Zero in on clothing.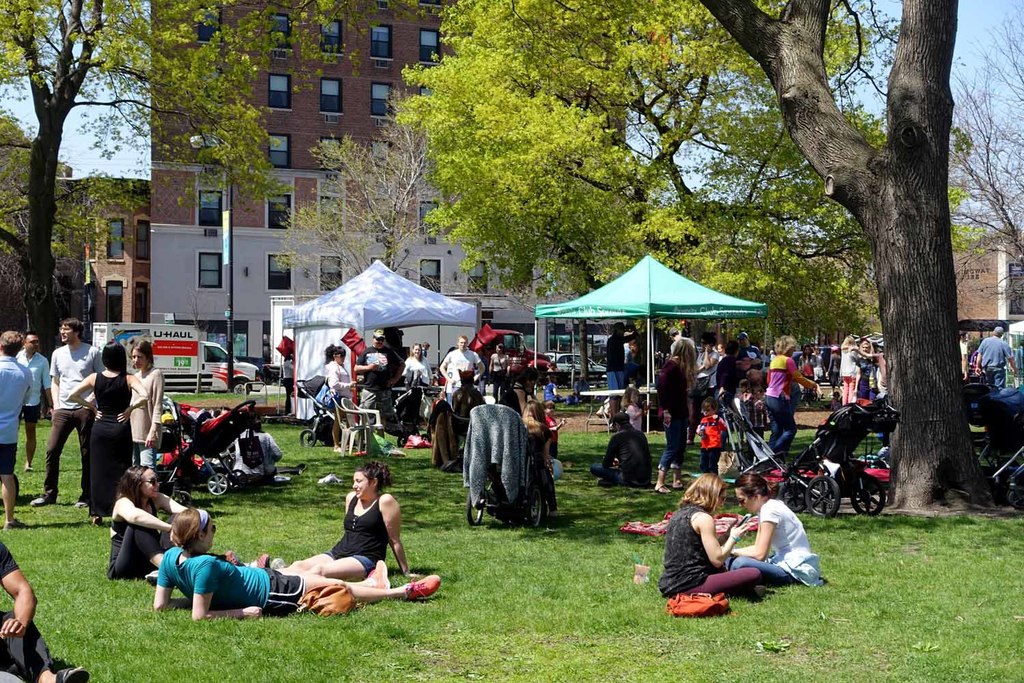
Zeroed in: select_region(591, 423, 654, 490).
